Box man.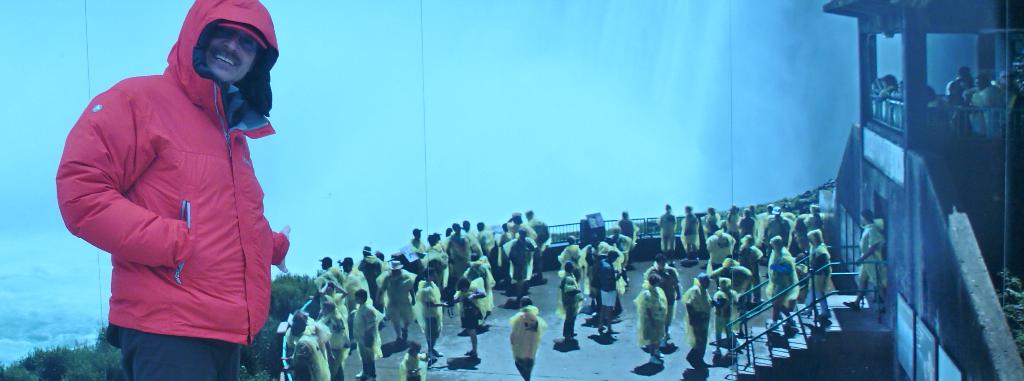
x1=639 y1=253 x2=681 y2=347.
